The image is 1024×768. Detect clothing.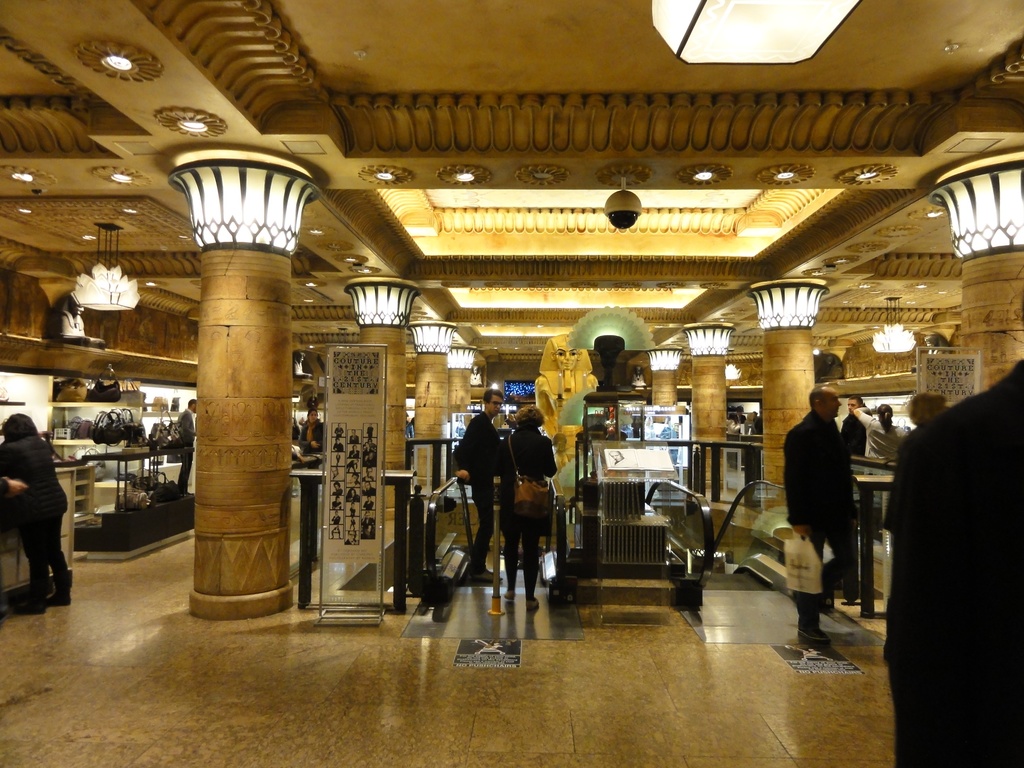
Detection: left=0, top=434, right=72, bottom=606.
